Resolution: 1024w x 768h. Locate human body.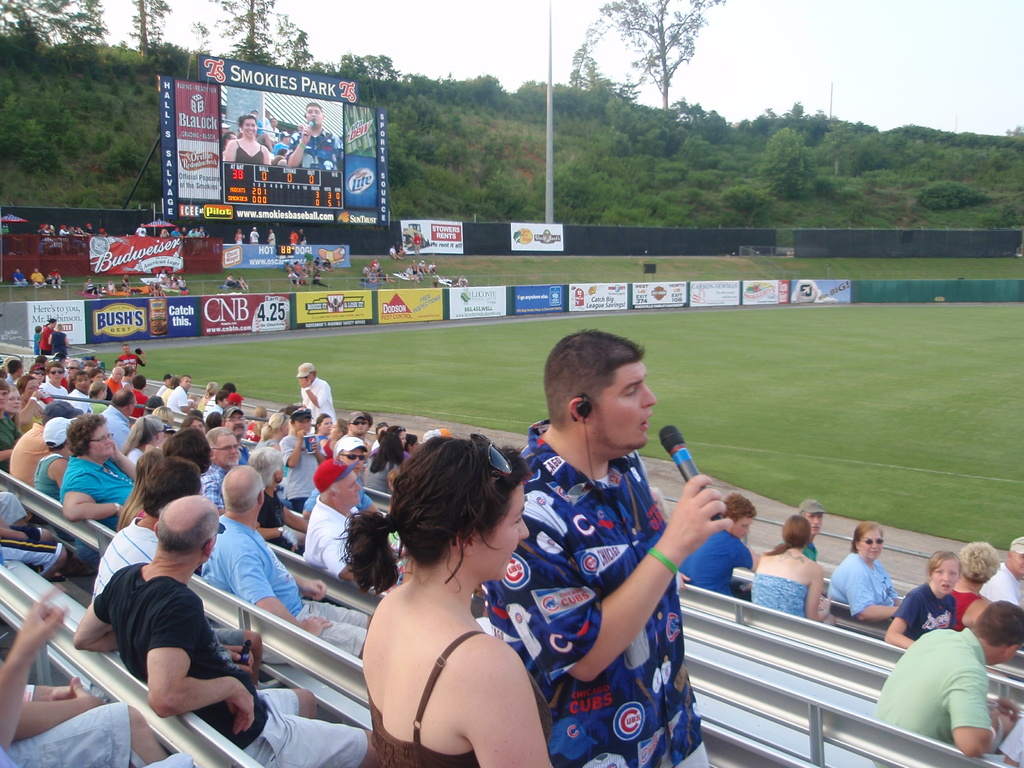
259/420/288/447.
